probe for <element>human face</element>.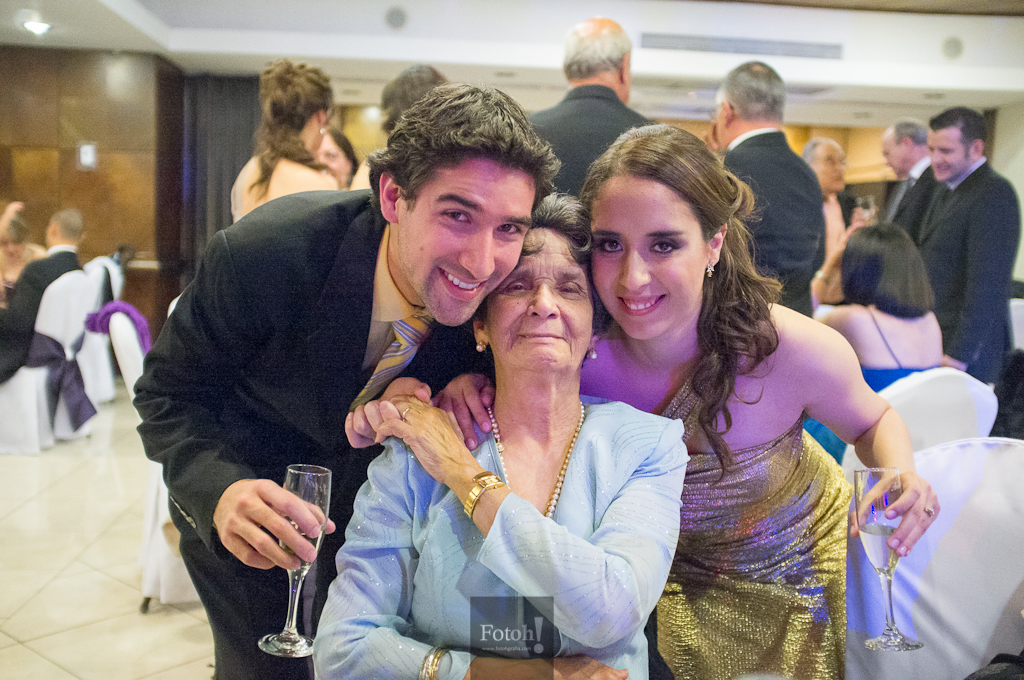
Probe result: <bbox>482, 228, 591, 366</bbox>.
